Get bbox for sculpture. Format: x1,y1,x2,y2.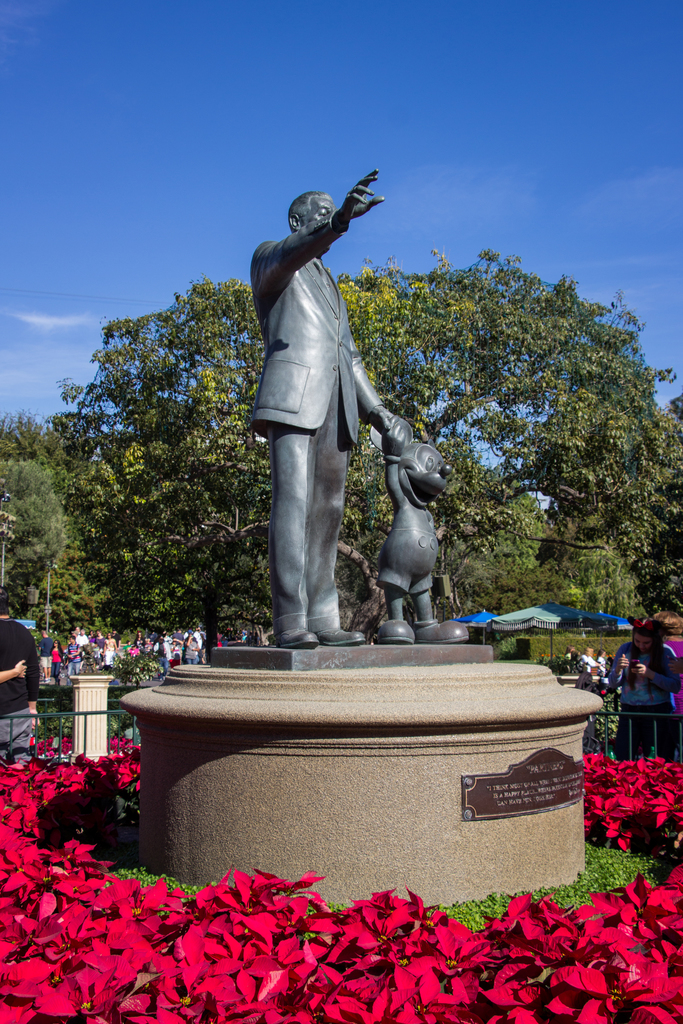
366,407,477,650.
